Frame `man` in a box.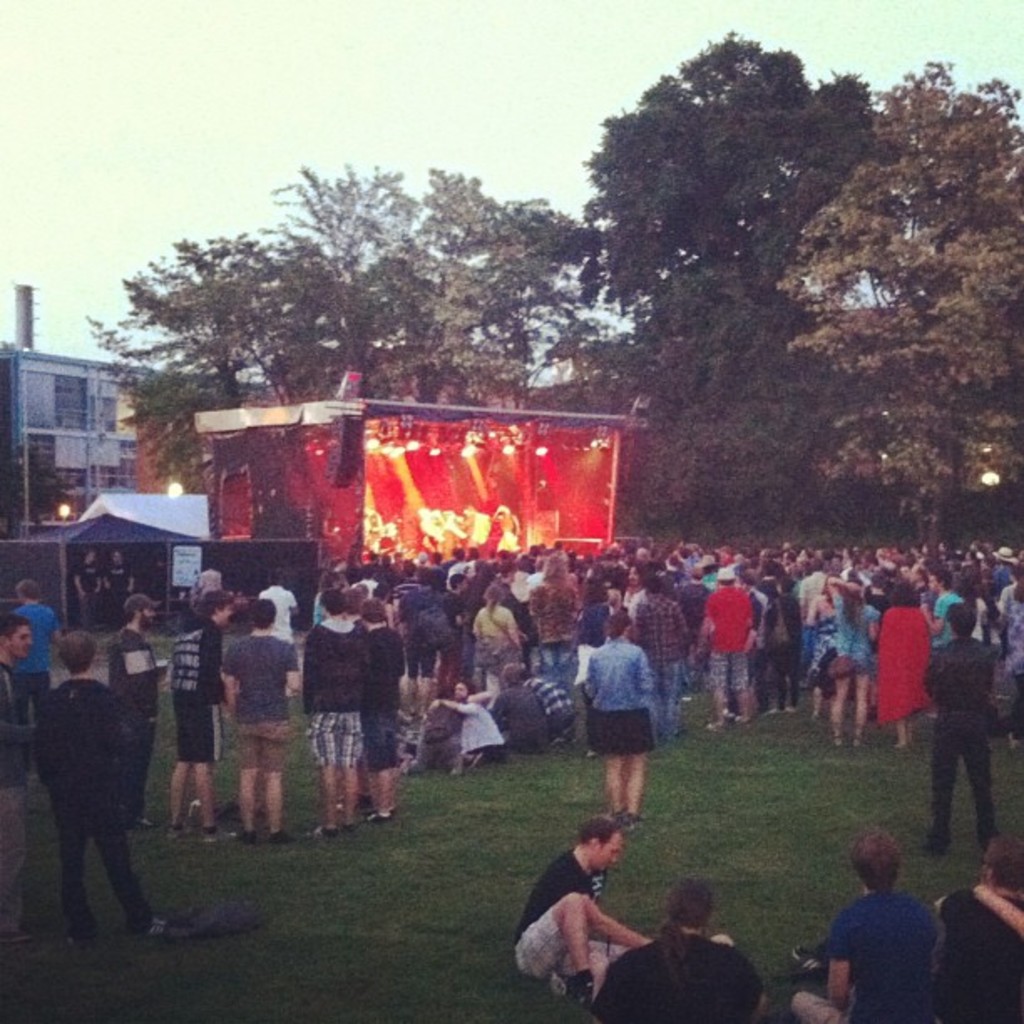
left=0, top=612, right=37, bottom=949.
